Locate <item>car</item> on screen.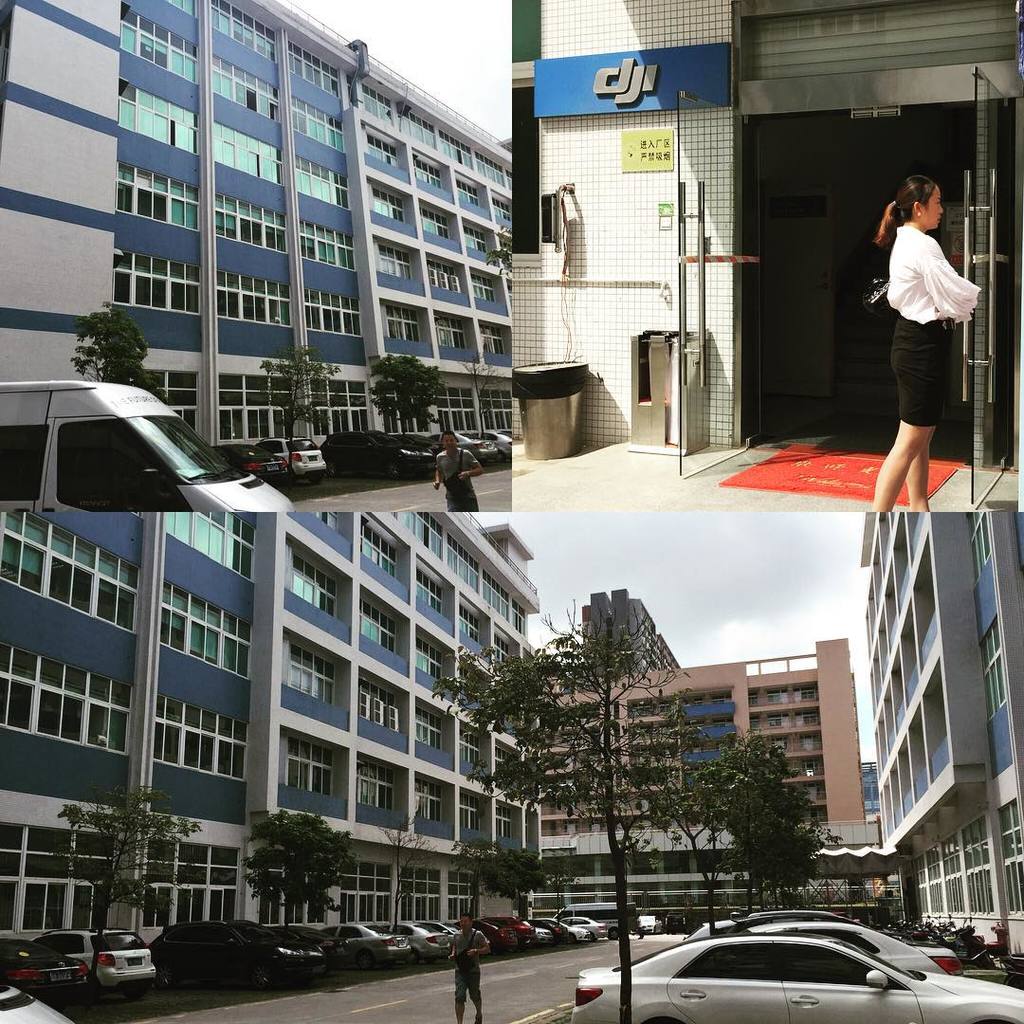
On screen at 568, 936, 1023, 1019.
